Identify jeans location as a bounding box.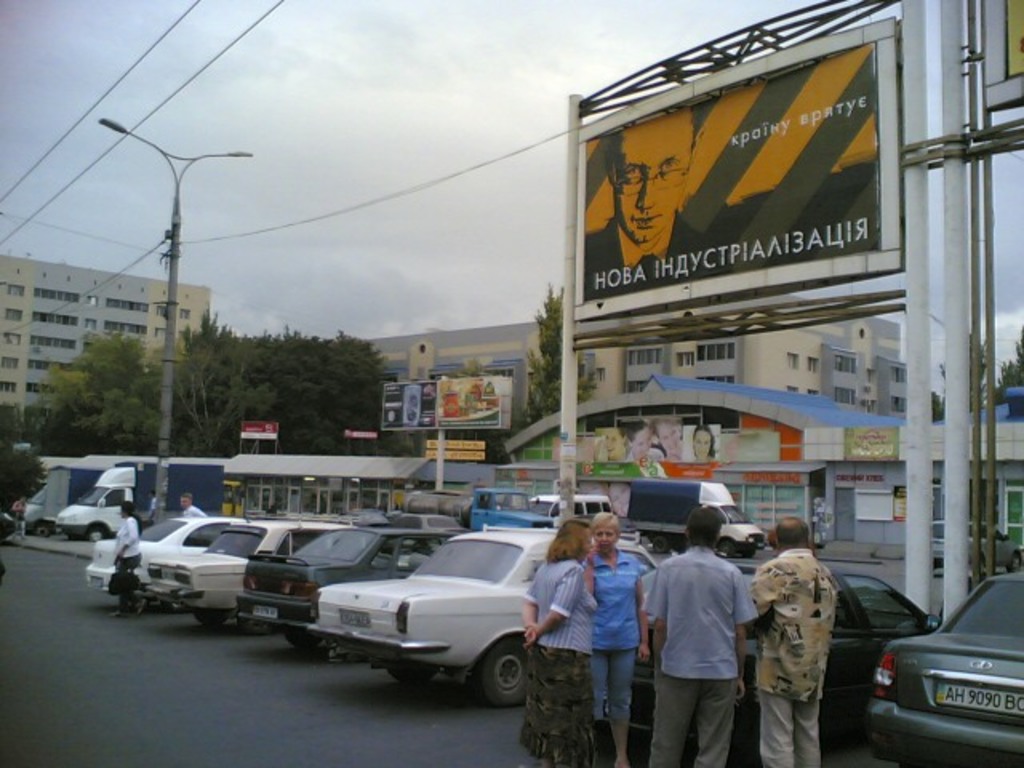
left=754, top=686, right=822, bottom=763.
